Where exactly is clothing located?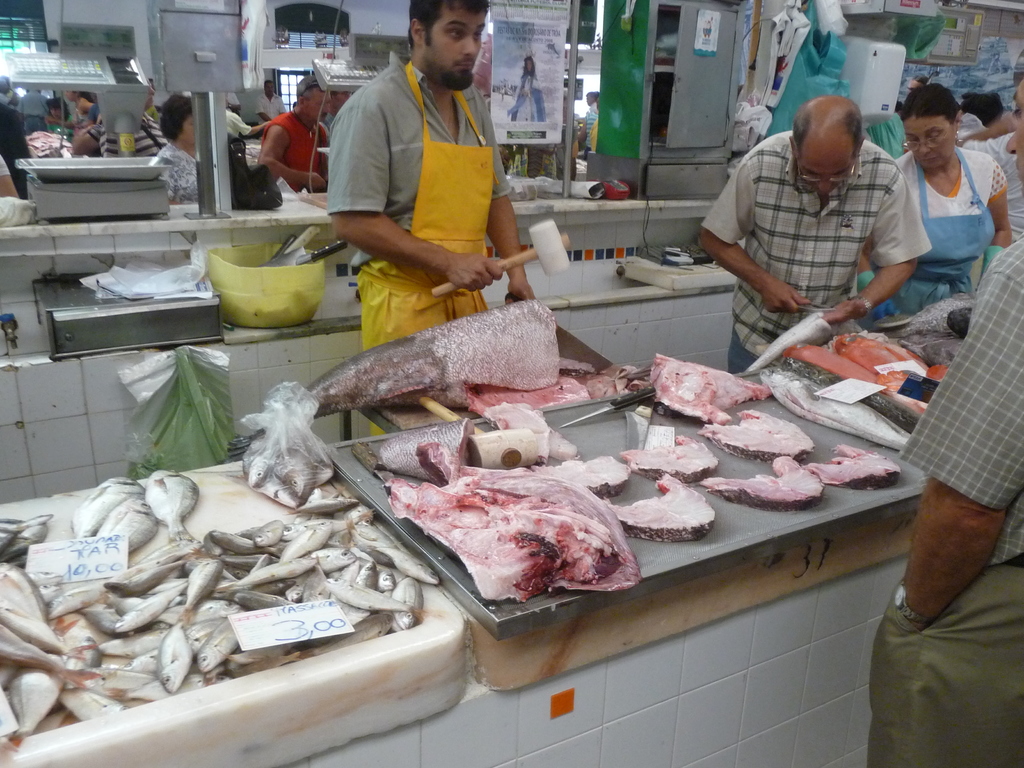
Its bounding box is 324 52 509 436.
